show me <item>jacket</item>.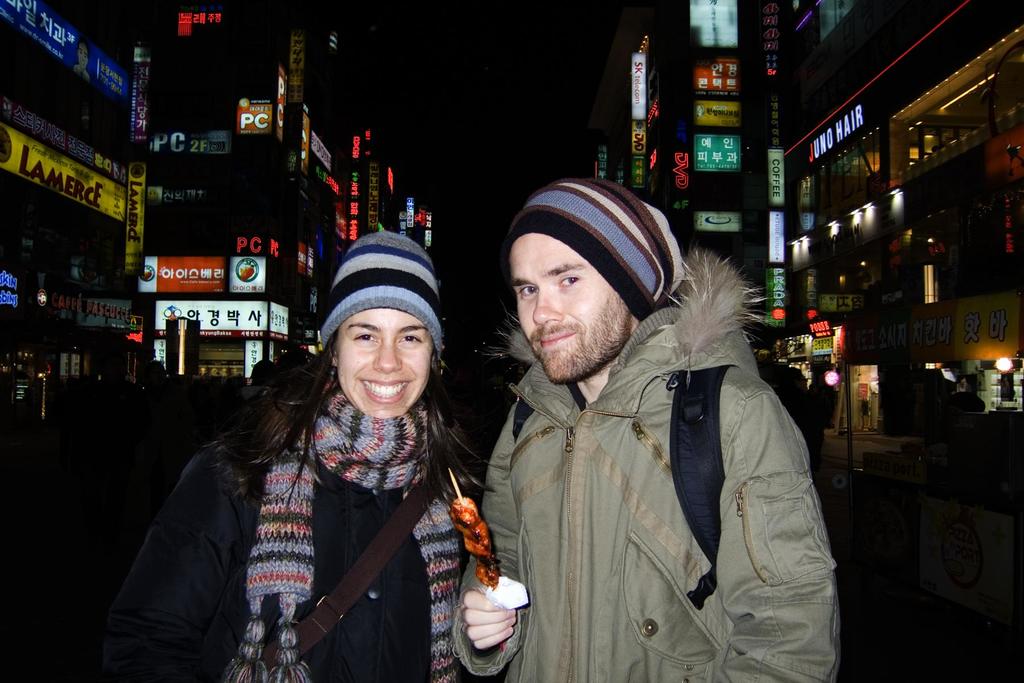
<item>jacket</item> is here: (452,222,843,682).
